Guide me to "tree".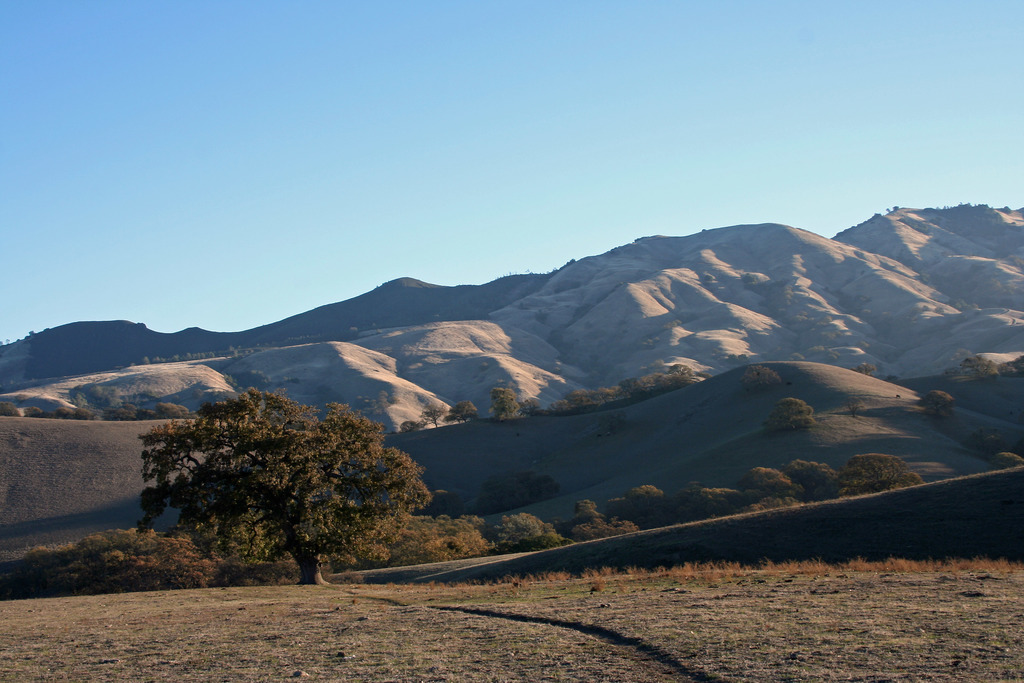
Guidance: Rect(2, 394, 24, 418).
